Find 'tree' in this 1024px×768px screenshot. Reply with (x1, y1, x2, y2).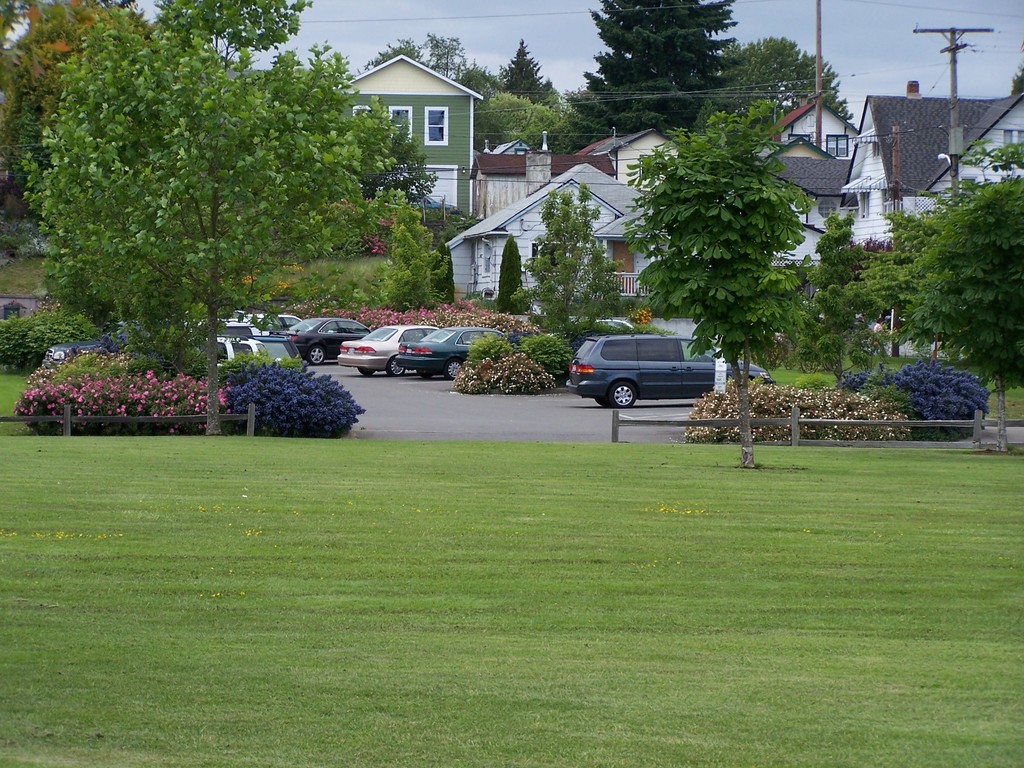
(154, 0, 313, 71).
